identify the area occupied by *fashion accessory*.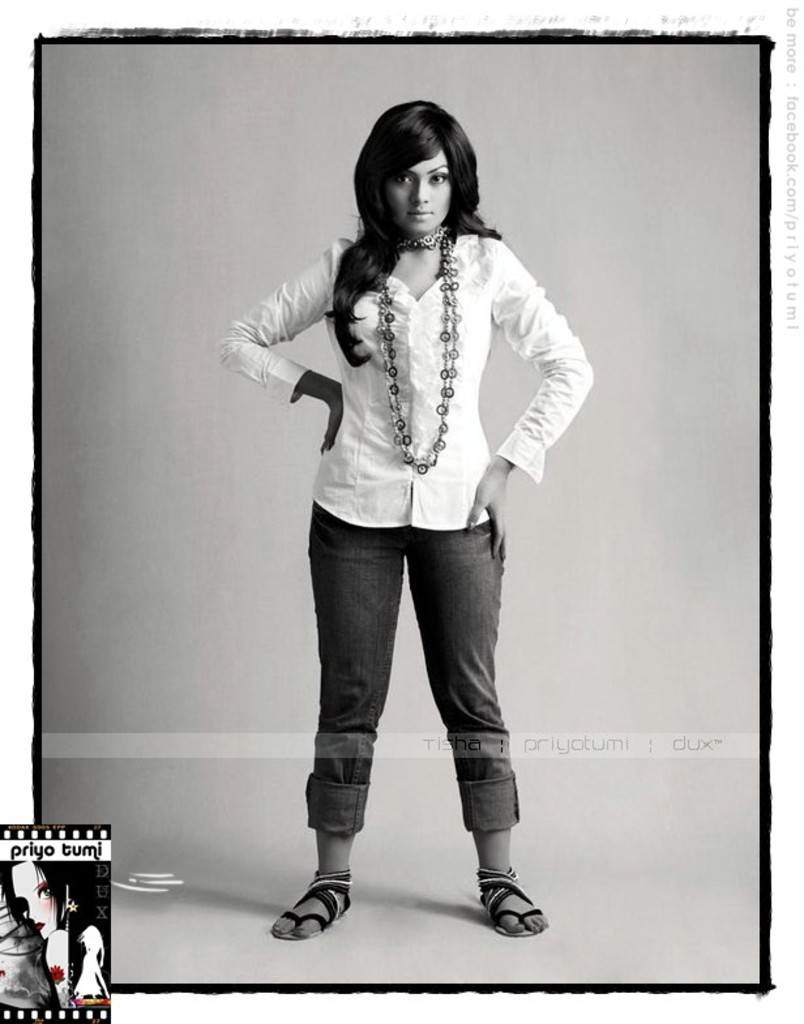
Area: locate(474, 865, 555, 941).
